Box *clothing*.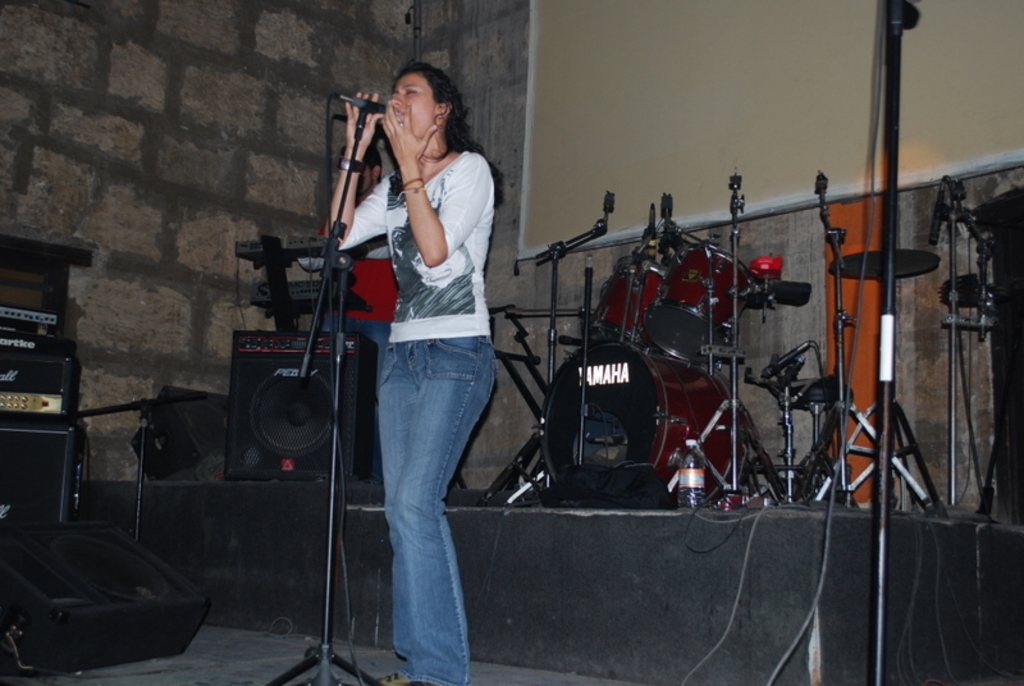
(351,77,493,554).
